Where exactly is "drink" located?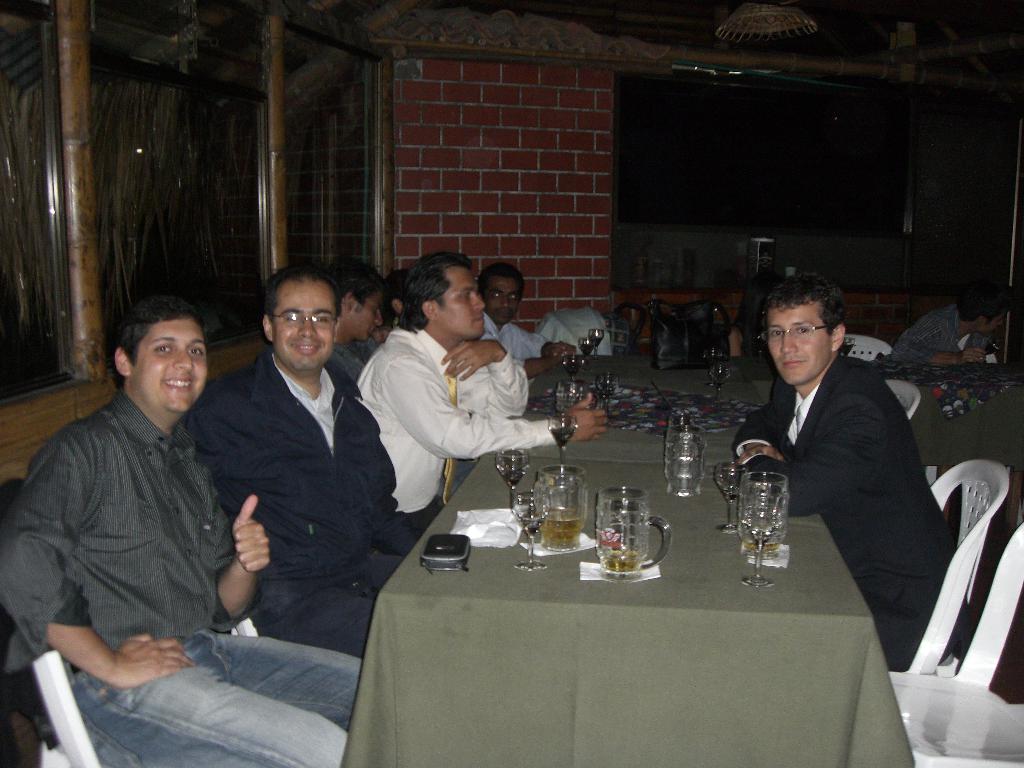
Its bounding box is bbox=[744, 545, 779, 555].
